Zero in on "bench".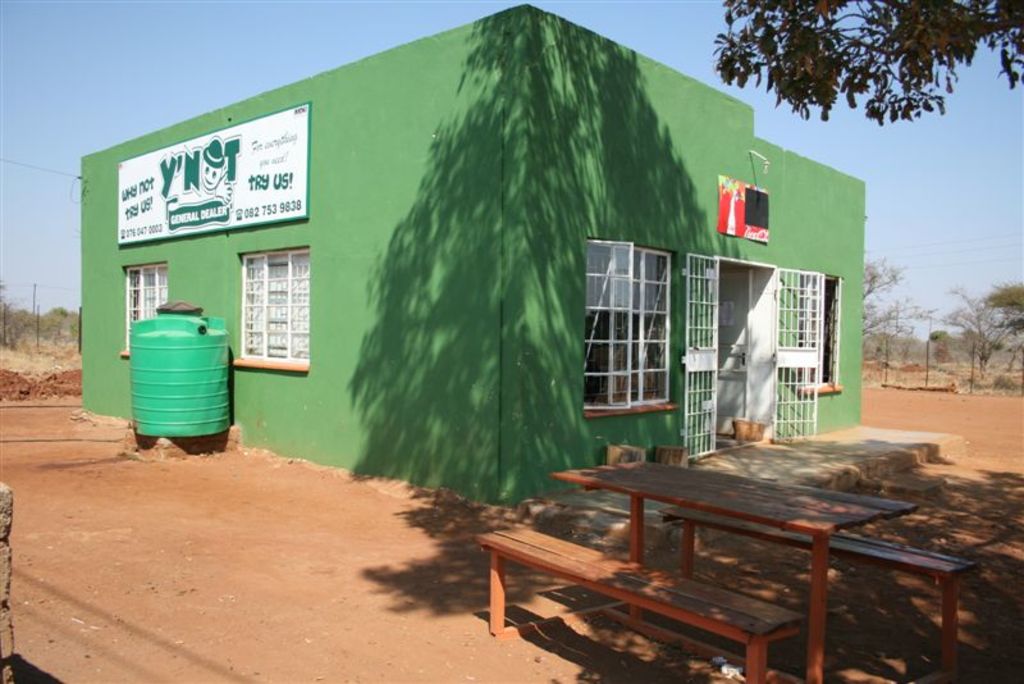
Zeroed in: left=483, top=441, right=965, bottom=683.
